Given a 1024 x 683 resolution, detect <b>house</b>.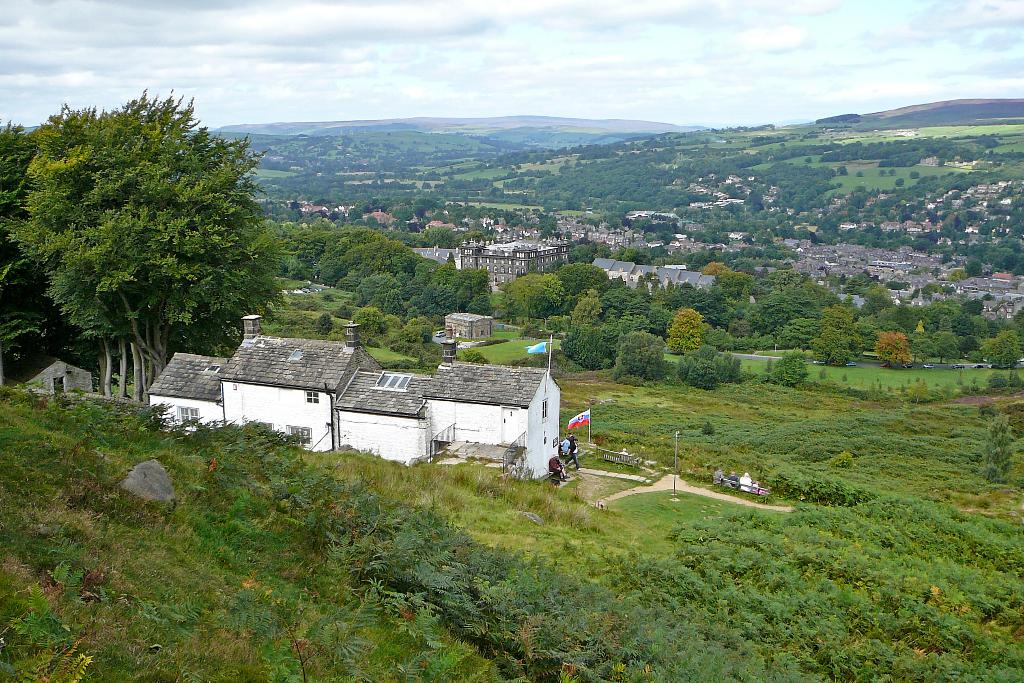
crop(415, 248, 463, 274).
